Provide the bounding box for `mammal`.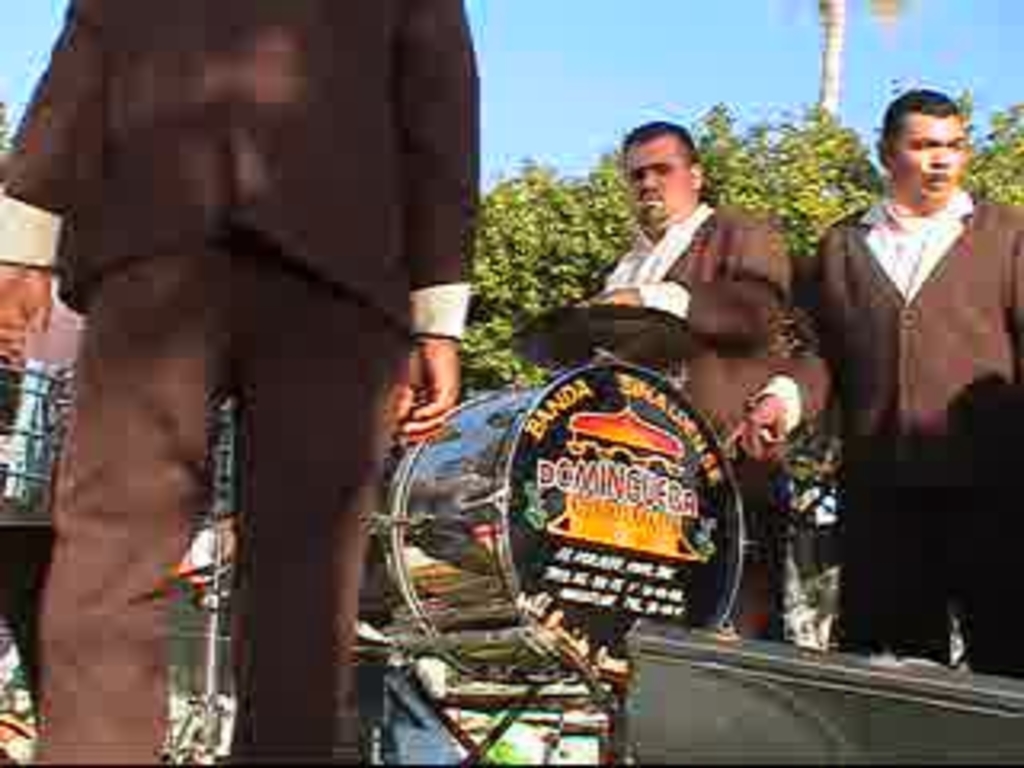
x1=0 y1=0 x2=480 y2=765.
